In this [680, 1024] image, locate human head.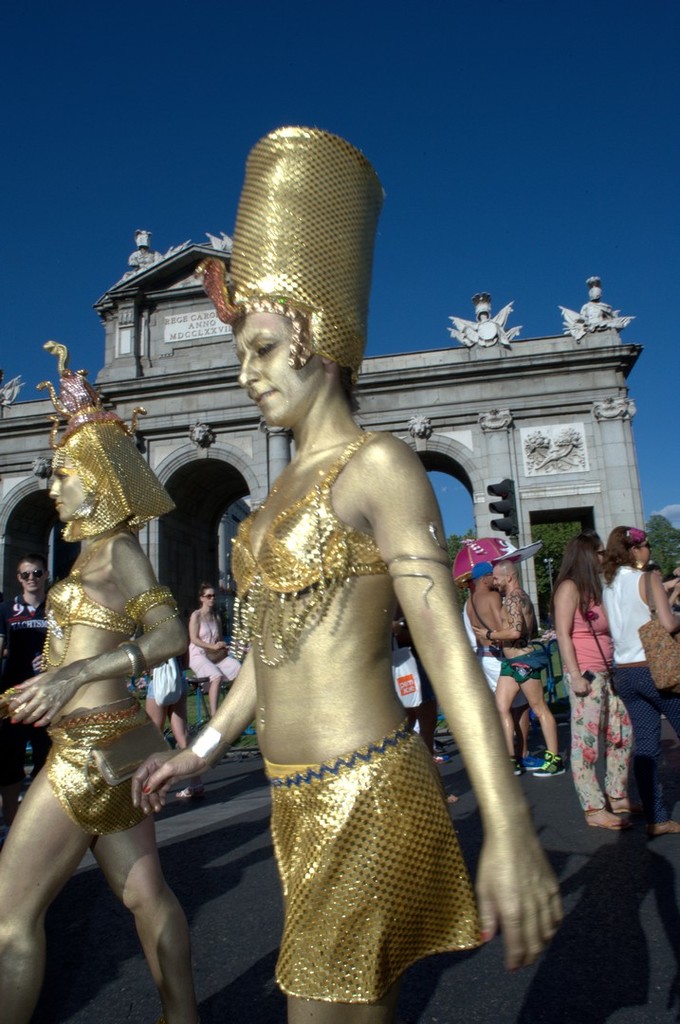
Bounding box: 195/582/228/615.
